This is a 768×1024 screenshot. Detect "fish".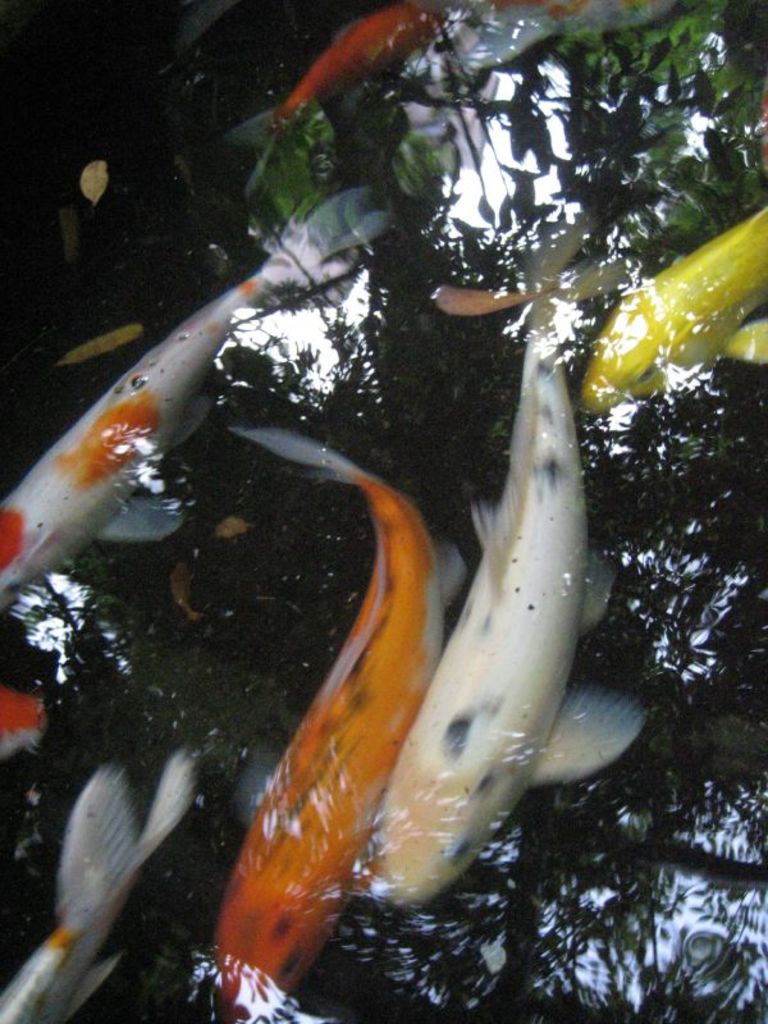
l=221, t=3, r=463, b=174.
